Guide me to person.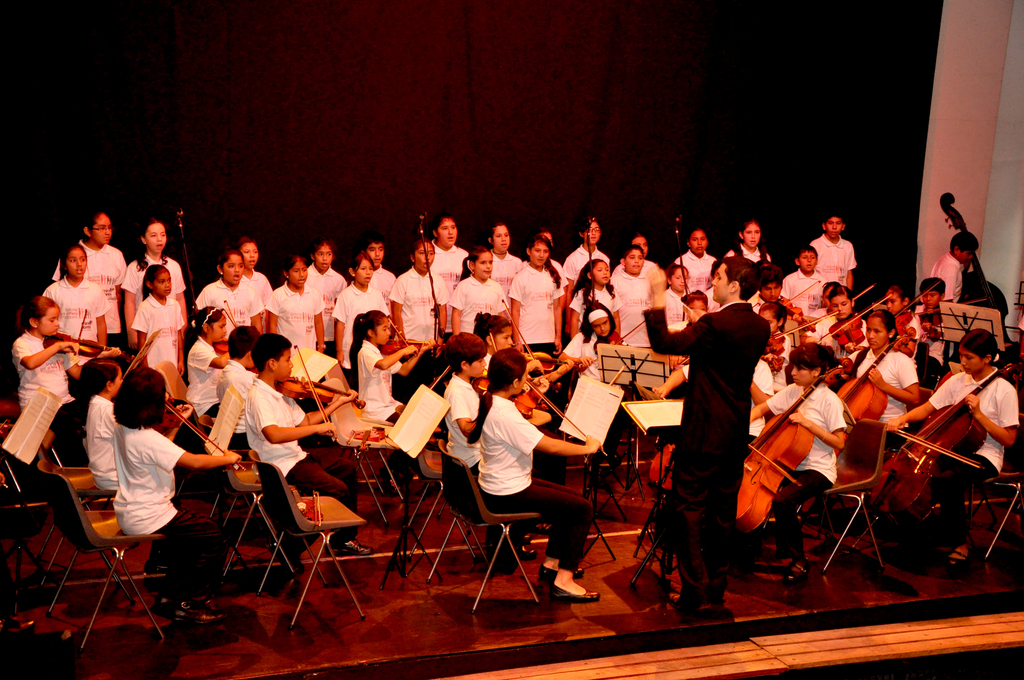
Guidance: 639 251 771 615.
